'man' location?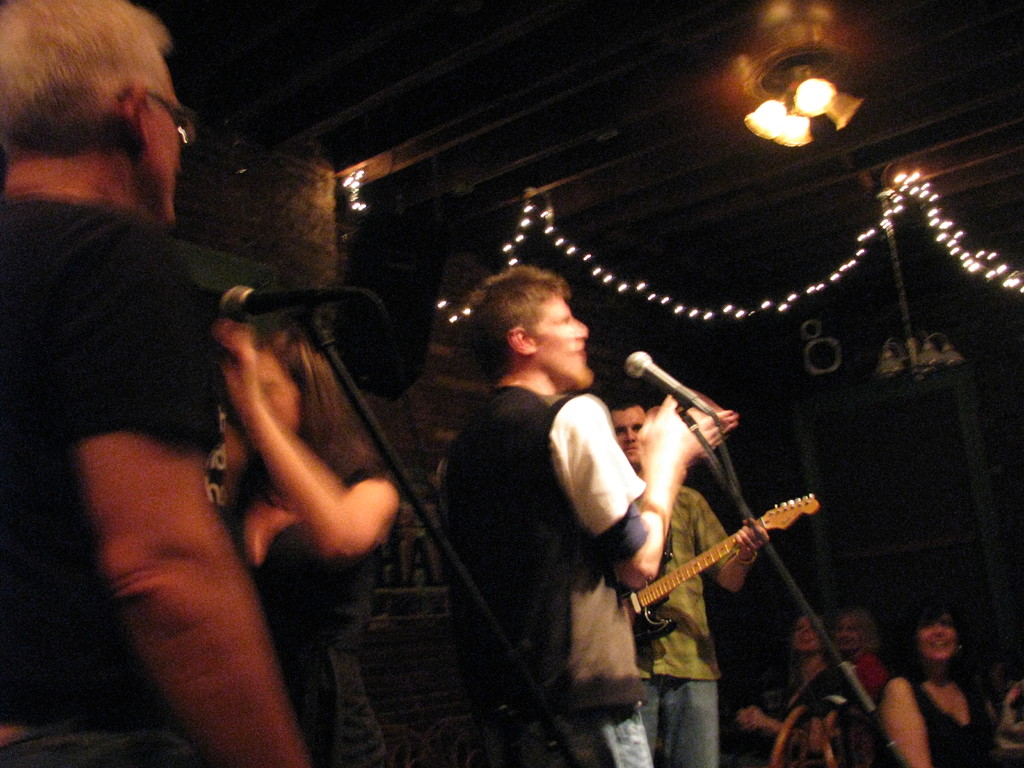
<region>0, 0, 310, 767</region>
